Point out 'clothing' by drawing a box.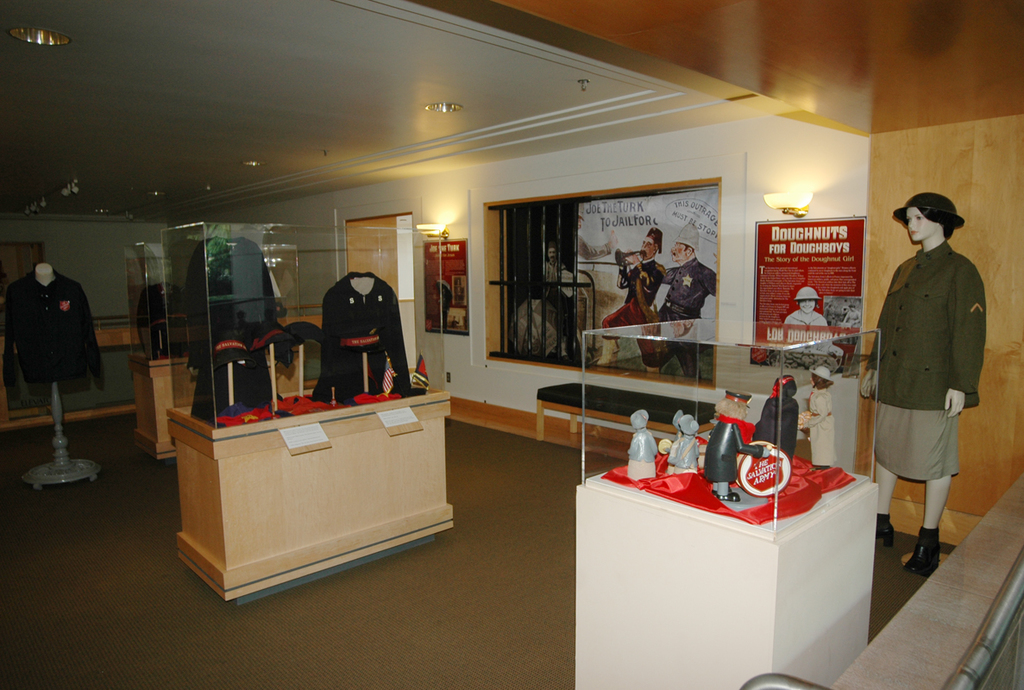
869 244 981 478.
